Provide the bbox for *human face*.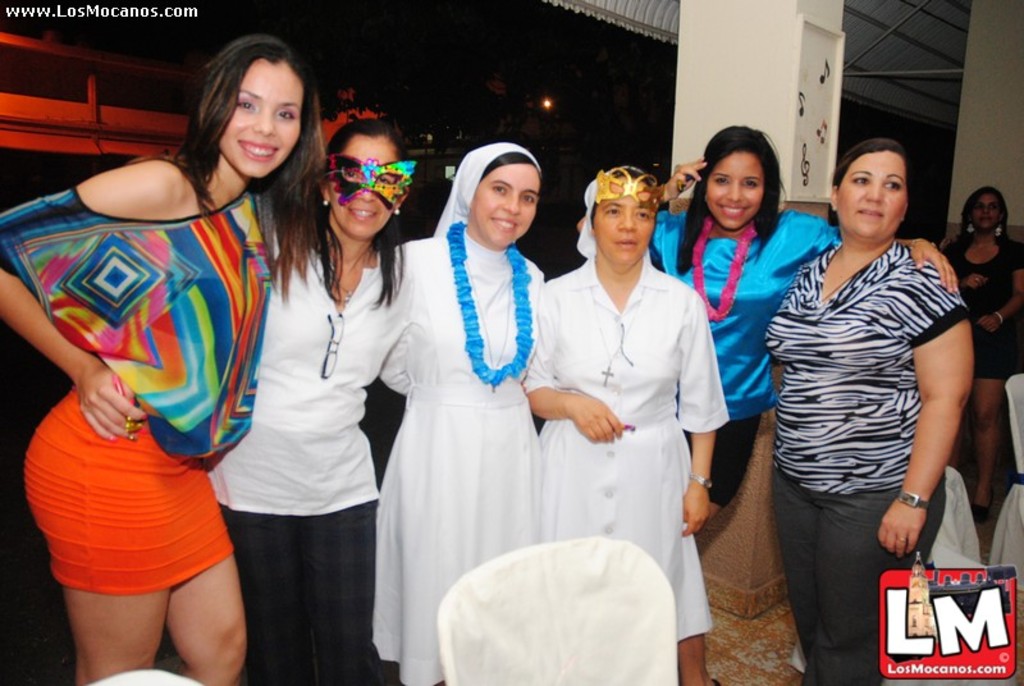
(969,188,1001,238).
